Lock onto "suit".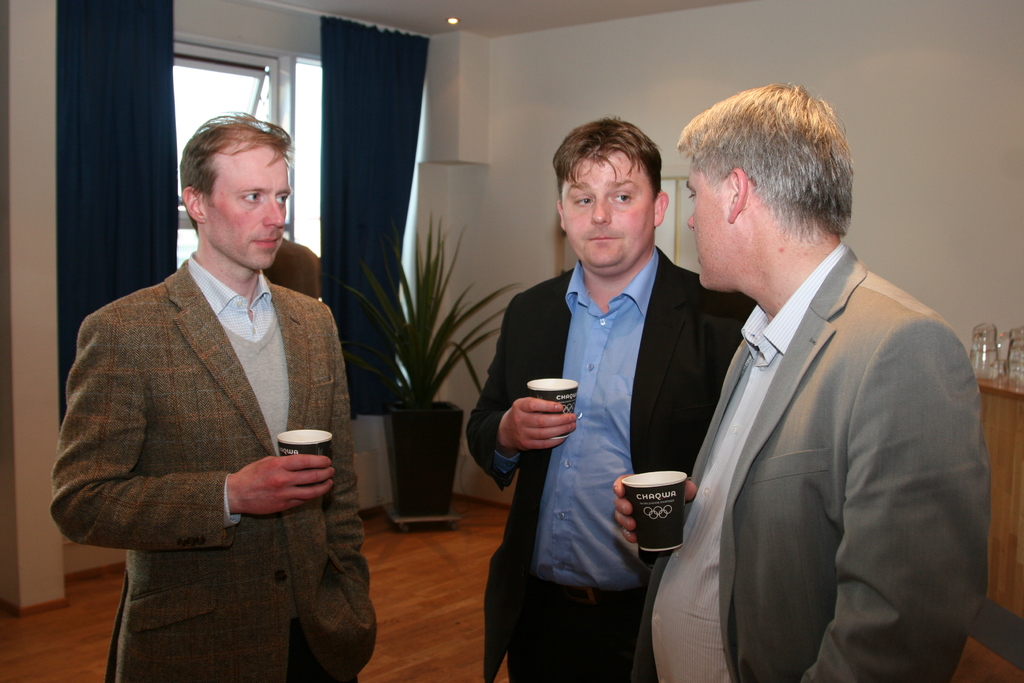
Locked: <region>457, 249, 758, 682</region>.
